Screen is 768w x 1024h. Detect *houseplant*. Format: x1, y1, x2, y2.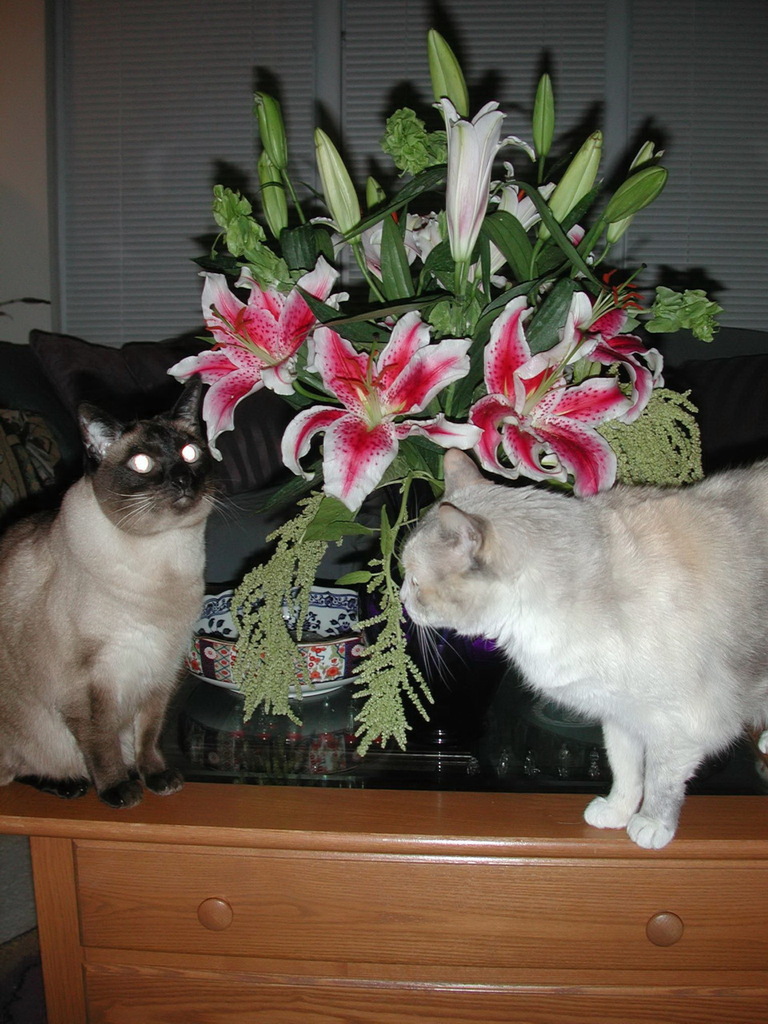
163, 21, 726, 759.
